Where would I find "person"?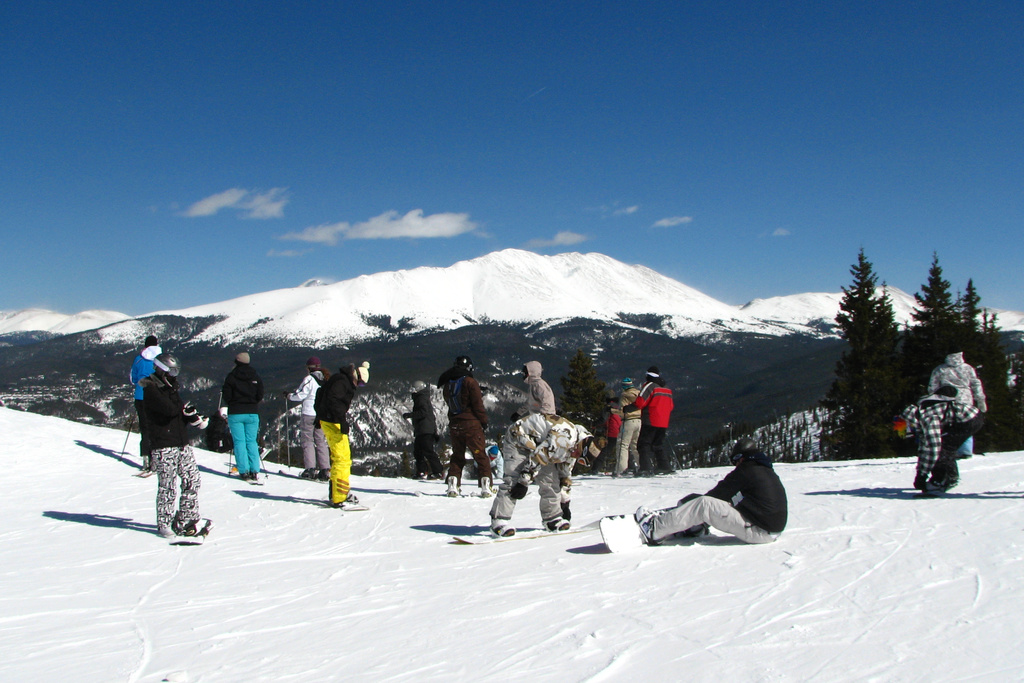
At detection(887, 384, 984, 495).
